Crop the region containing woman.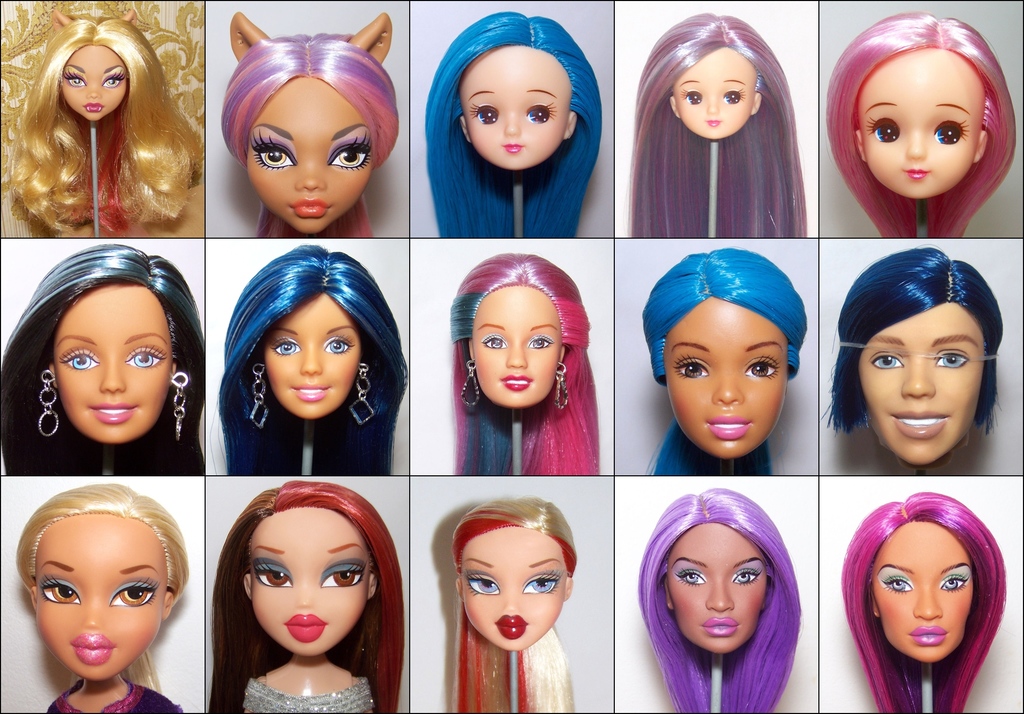
Crop region: region(637, 489, 803, 713).
